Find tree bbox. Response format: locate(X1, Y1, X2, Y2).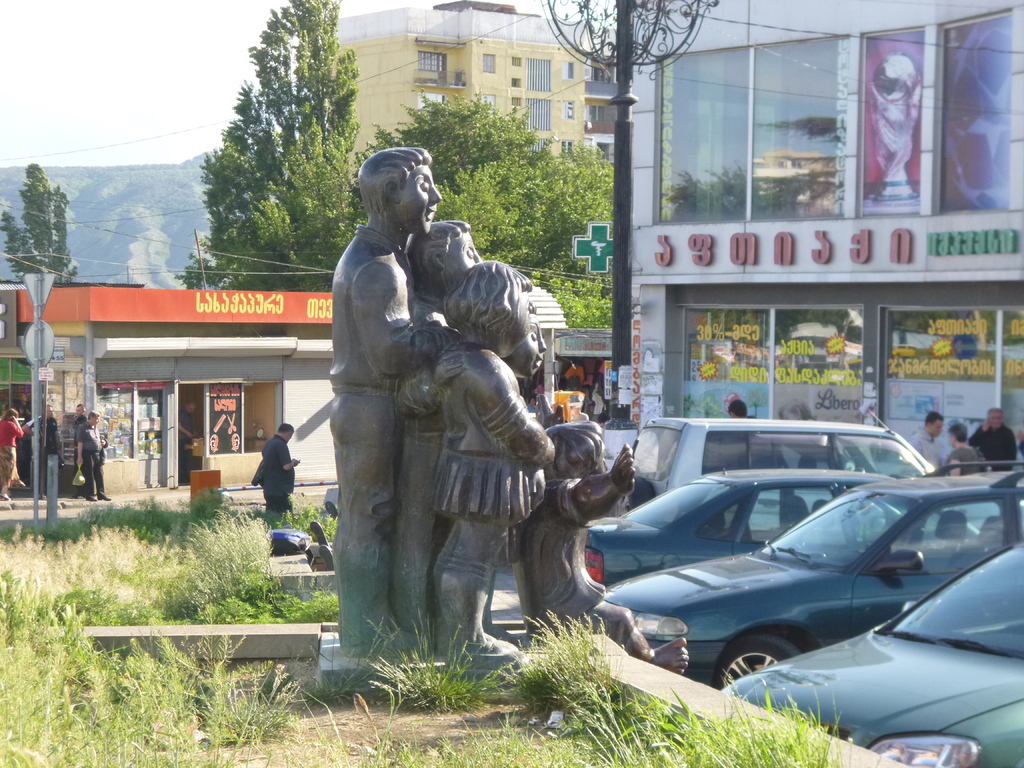
locate(0, 161, 77, 288).
